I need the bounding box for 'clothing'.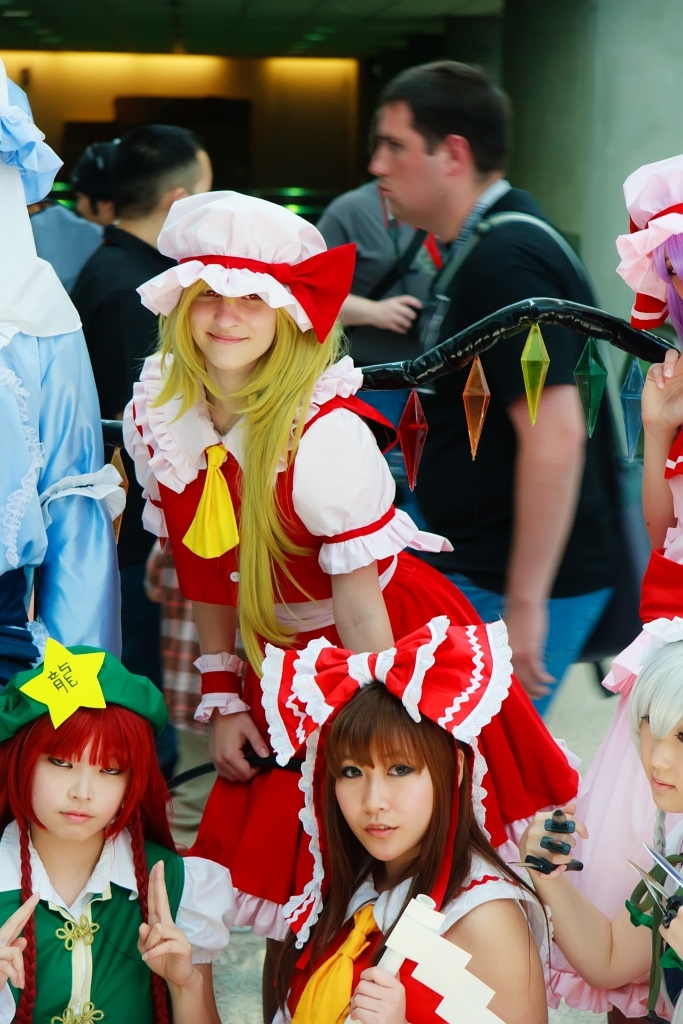
Here it is: <bbox>70, 226, 175, 682</bbox>.
